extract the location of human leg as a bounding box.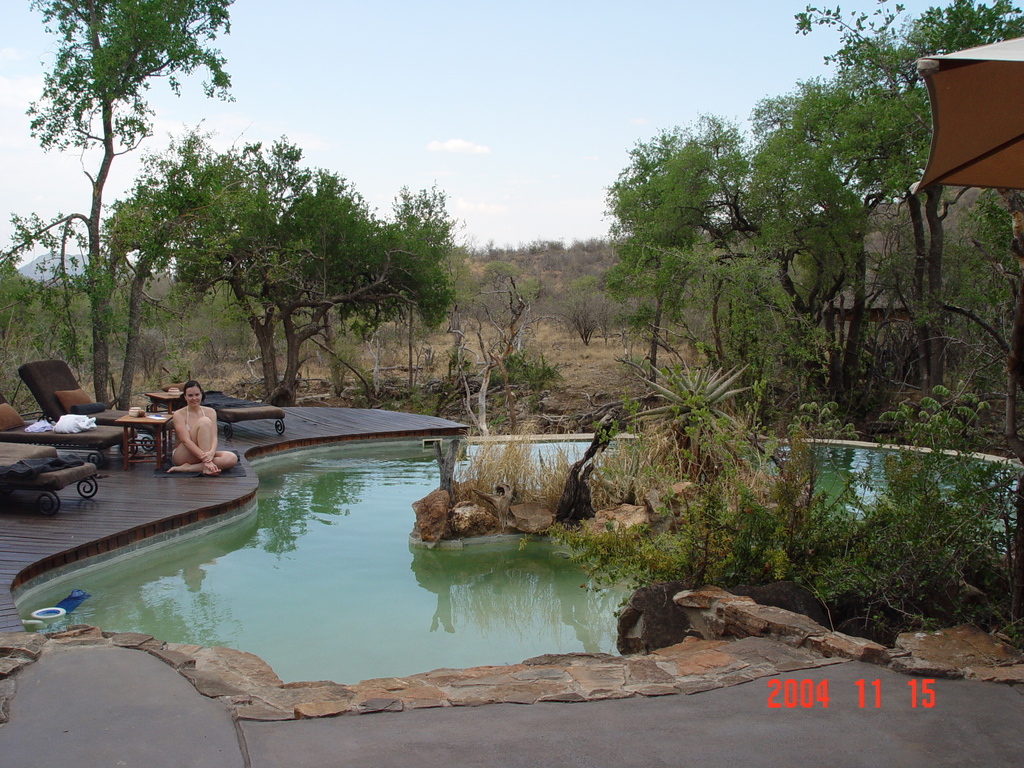
[173,417,226,471].
